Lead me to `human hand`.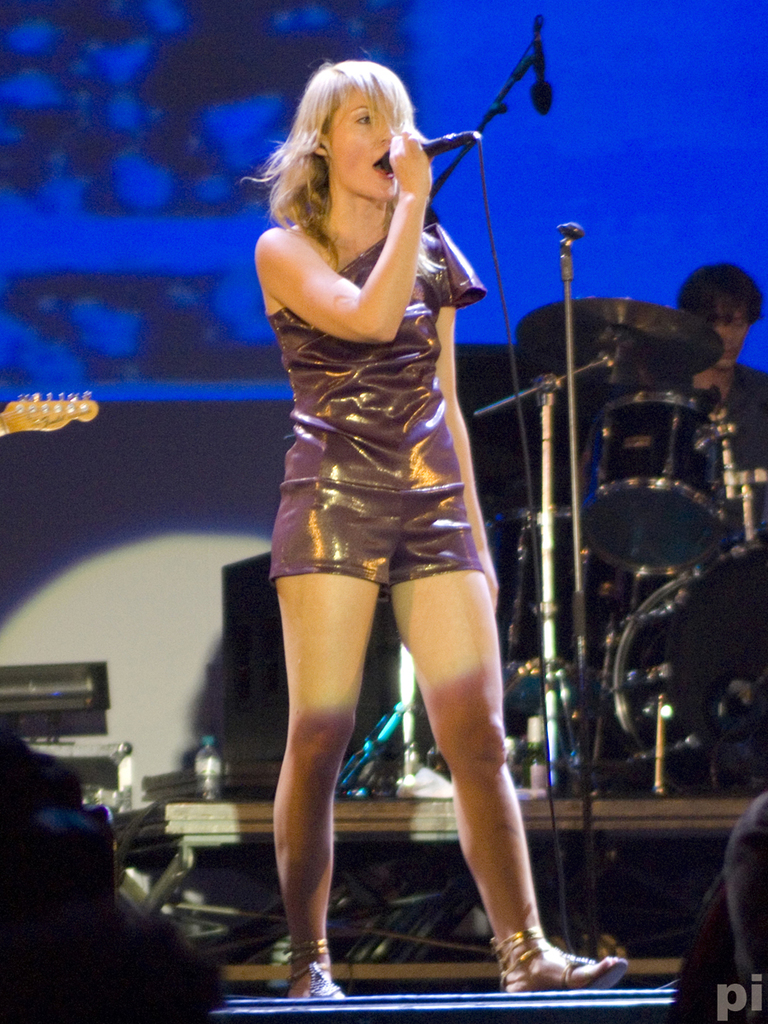
Lead to select_region(387, 127, 429, 195).
